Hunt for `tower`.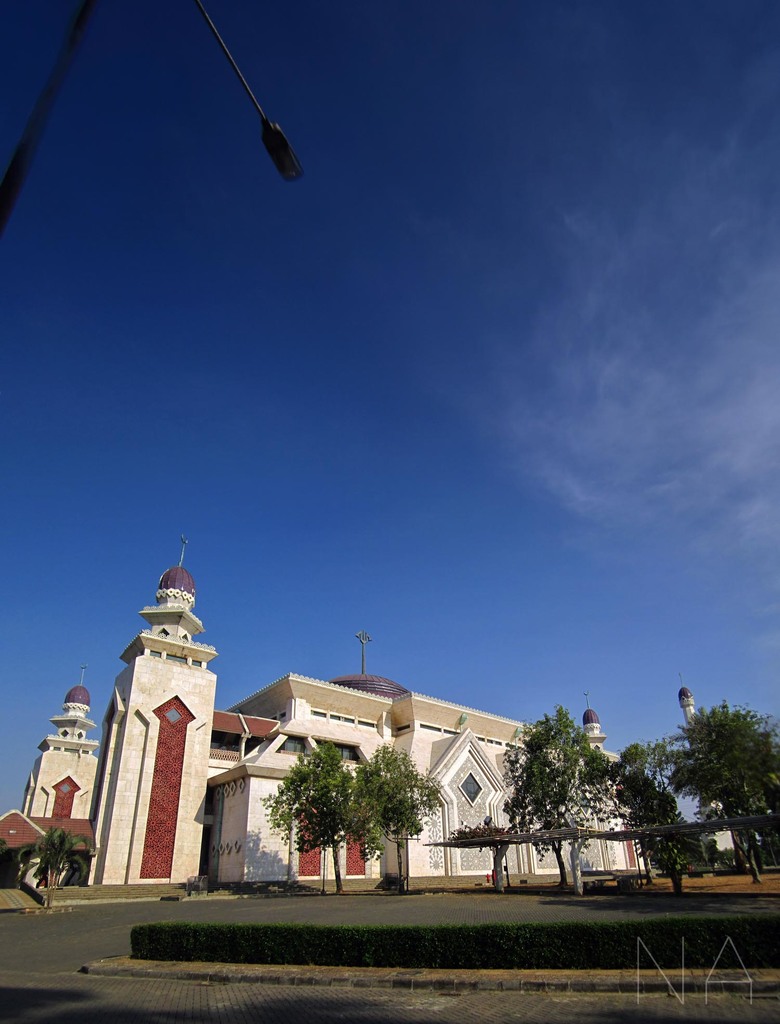
Hunted down at box=[15, 680, 102, 867].
